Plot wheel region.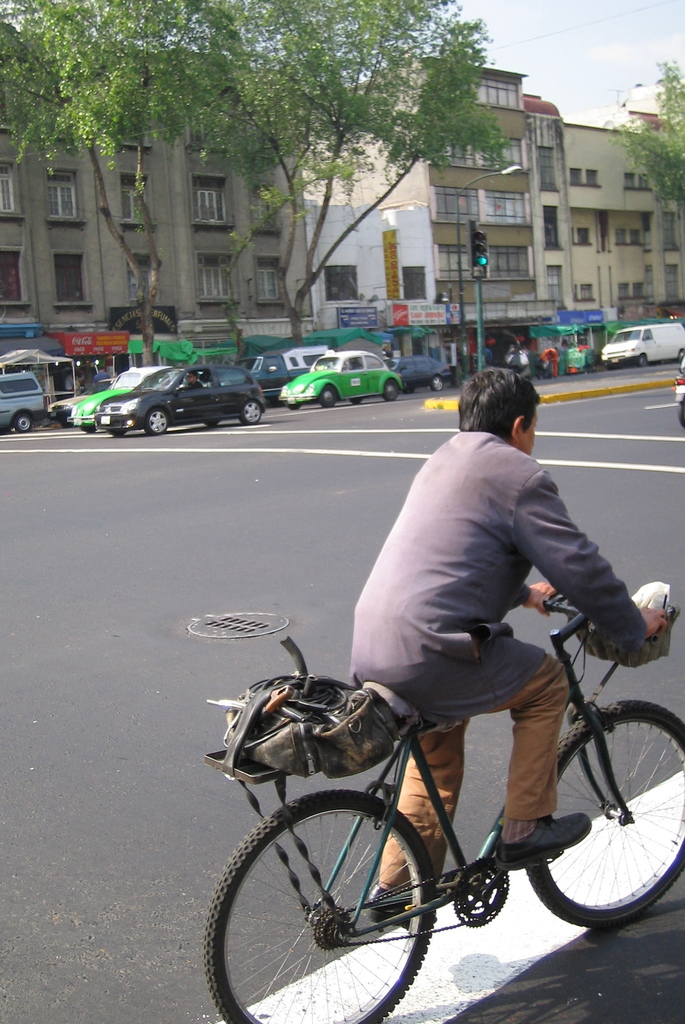
Plotted at Rect(202, 788, 443, 1023).
